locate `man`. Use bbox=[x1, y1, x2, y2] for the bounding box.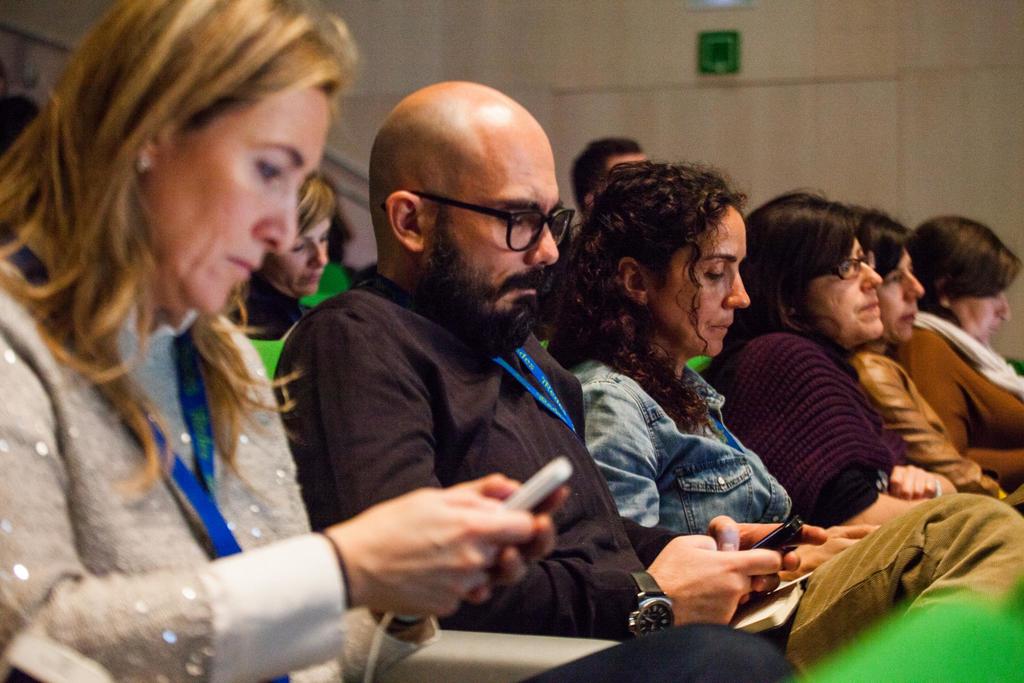
bbox=[266, 75, 804, 661].
